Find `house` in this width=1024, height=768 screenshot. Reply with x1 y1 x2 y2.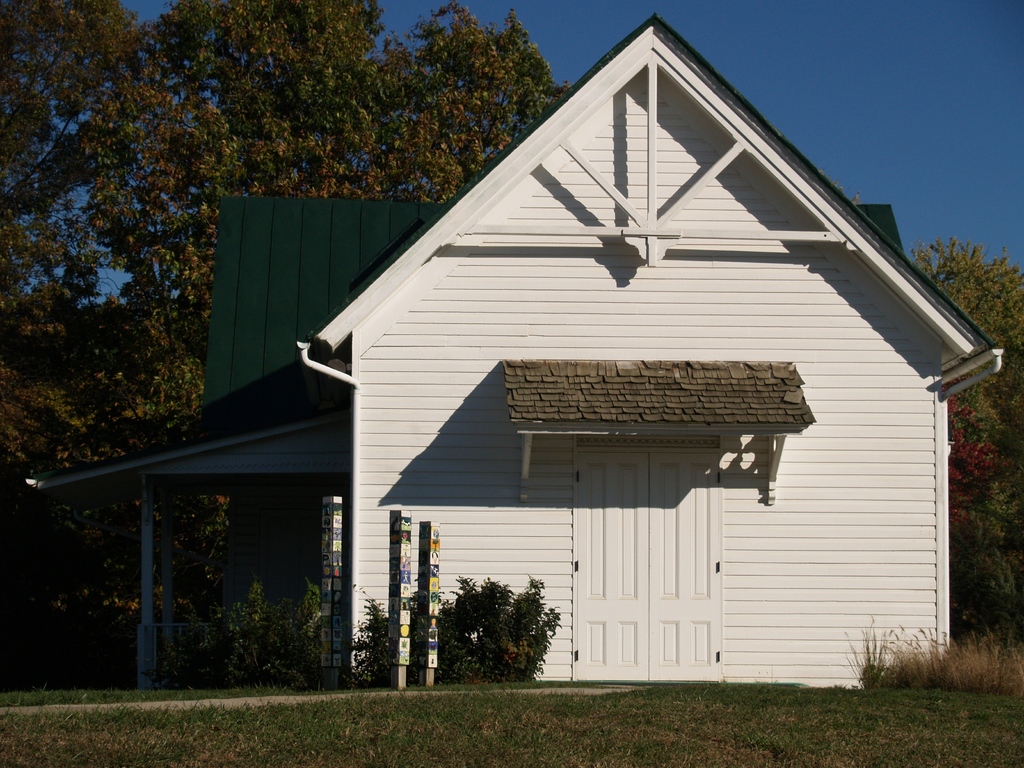
40 14 1000 700.
